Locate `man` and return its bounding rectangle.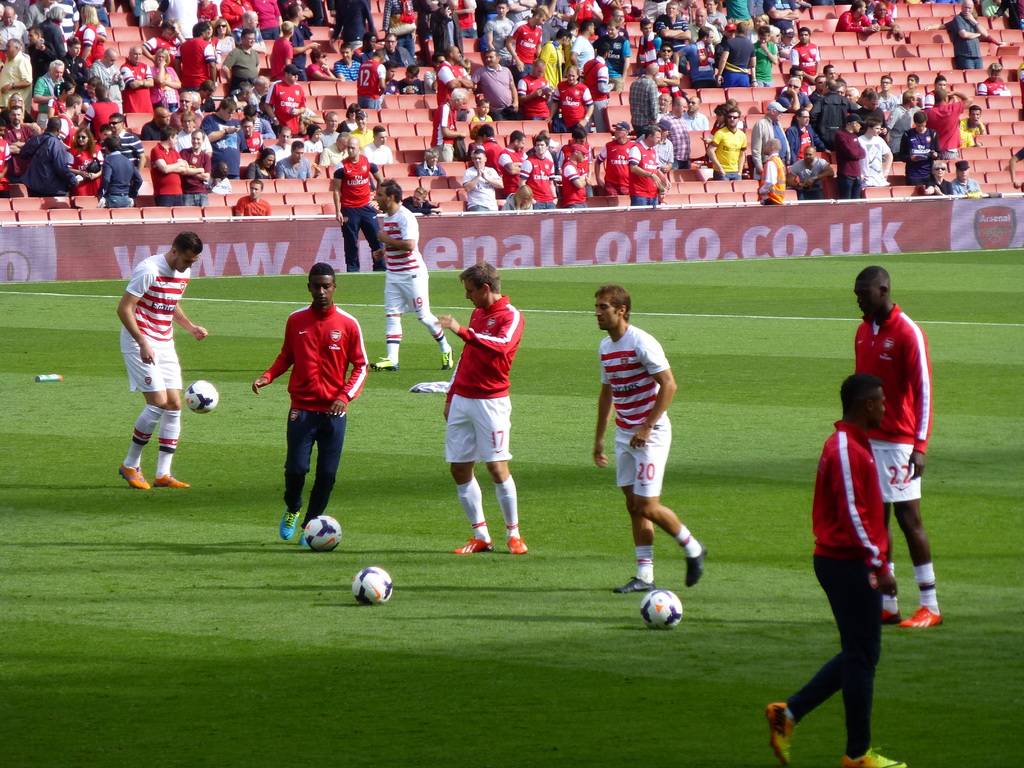
bbox=(588, 110, 631, 196).
